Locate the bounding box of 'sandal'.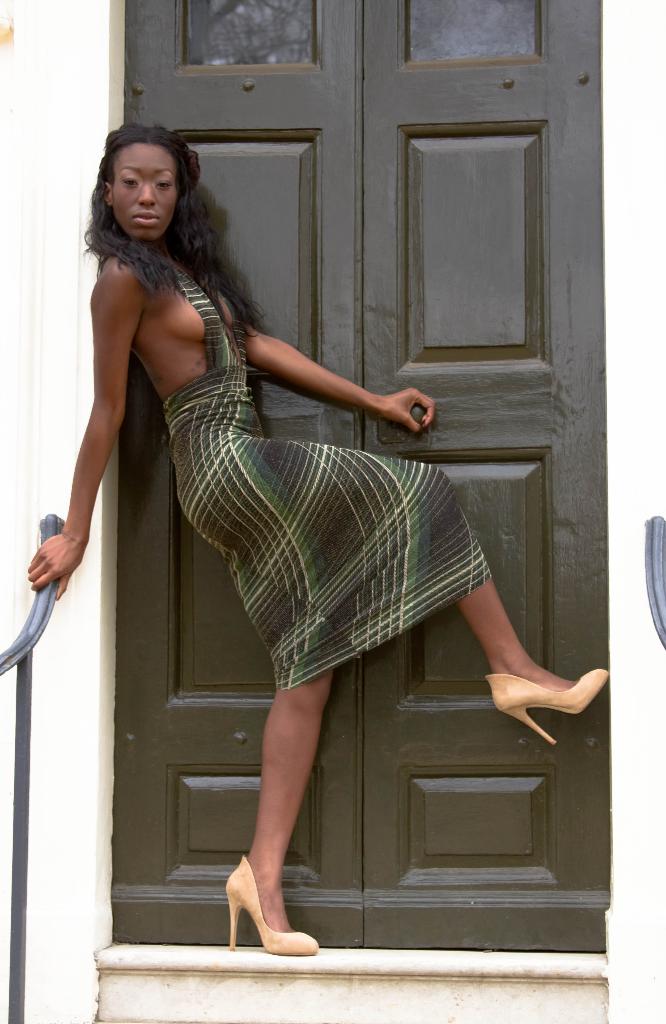
Bounding box: x1=219 y1=838 x2=313 y2=954.
